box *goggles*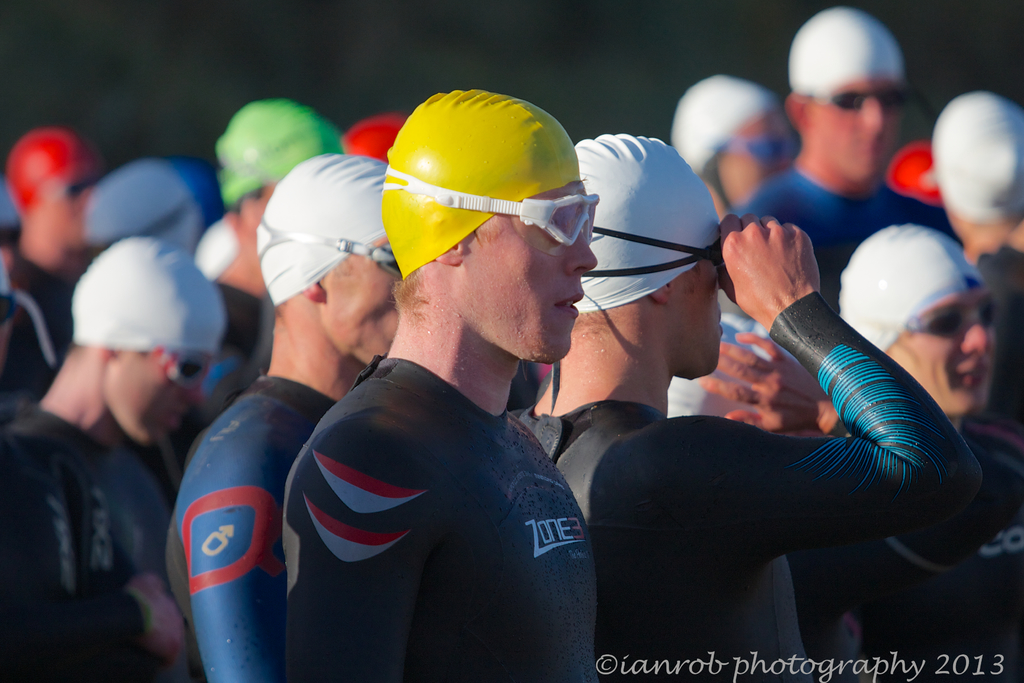
pyautogui.locateOnScreen(256, 219, 408, 274)
